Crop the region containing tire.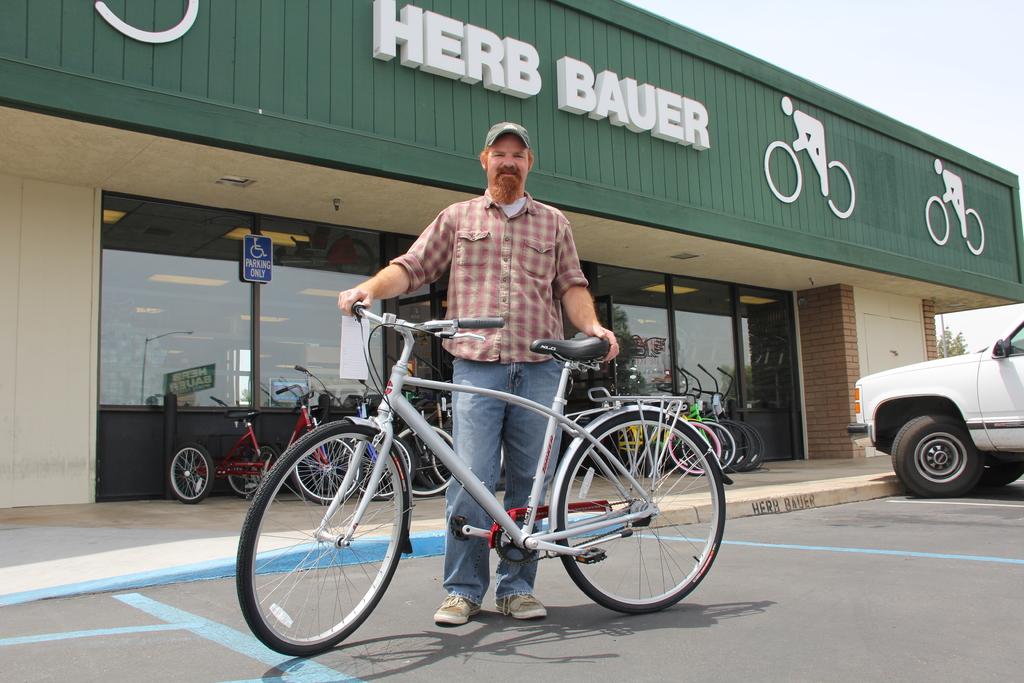
Crop region: crop(562, 402, 721, 628).
